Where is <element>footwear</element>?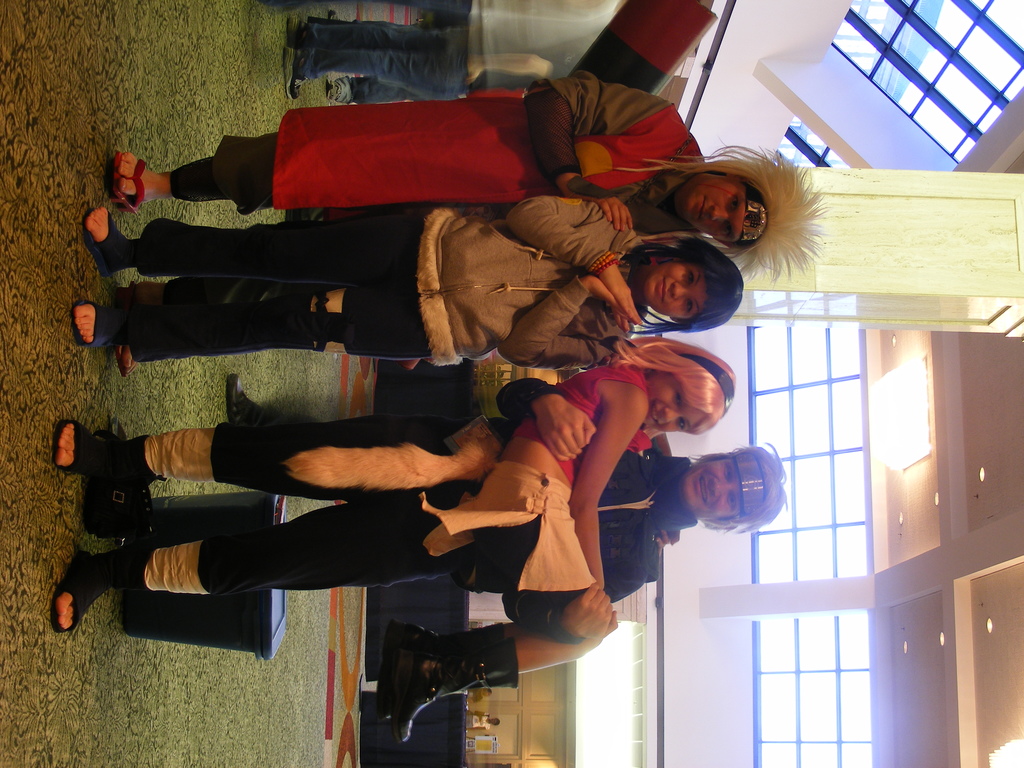
(68,297,131,345).
